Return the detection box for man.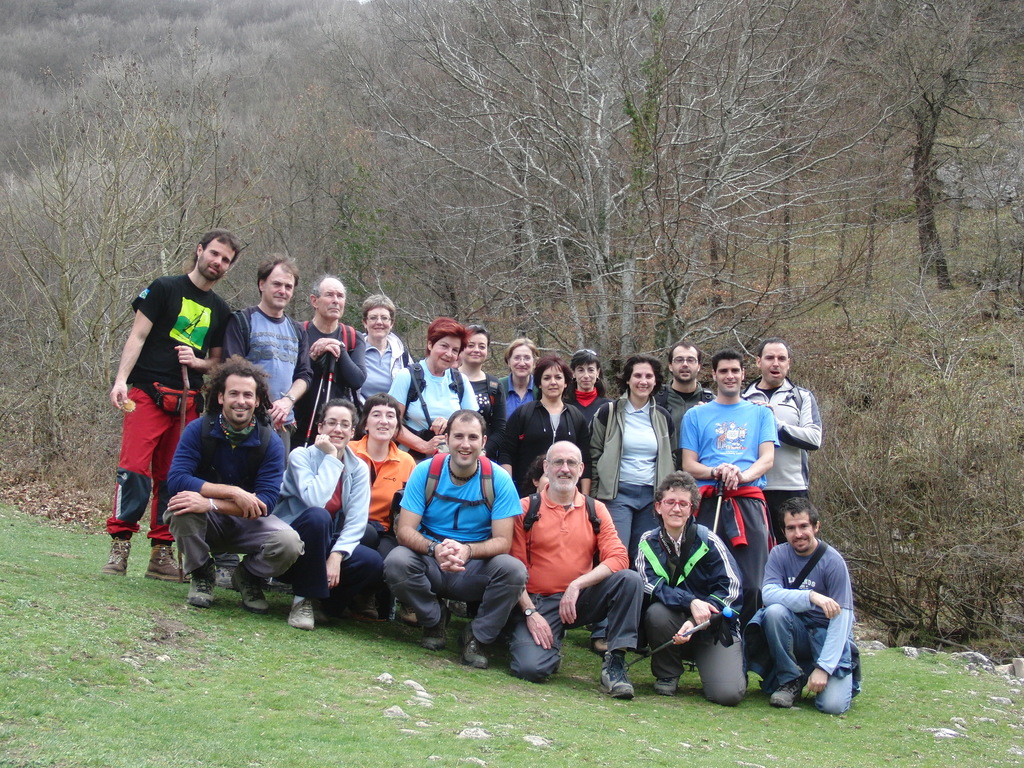
[162, 356, 305, 614].
